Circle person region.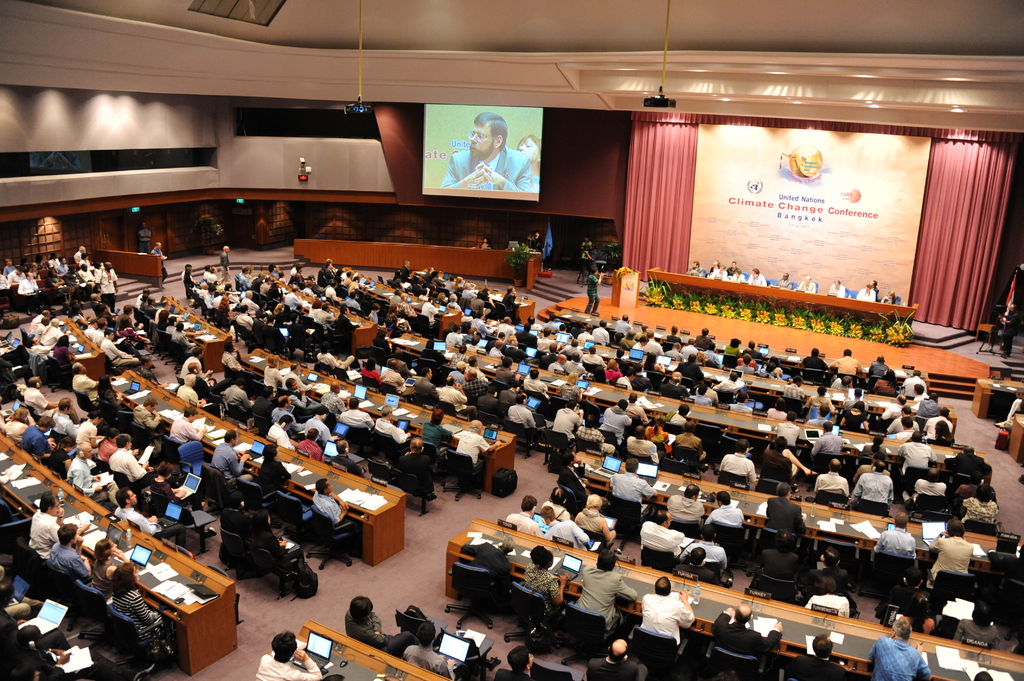
Region: rect(869, 281, 878, 296).
